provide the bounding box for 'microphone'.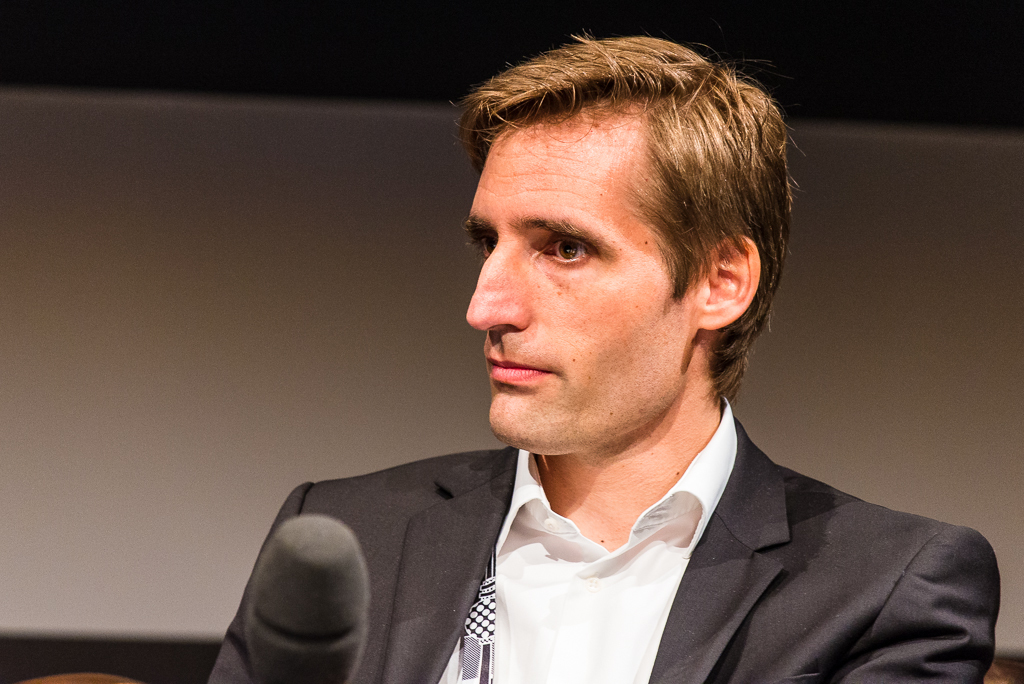
box=[244, 516, 367, 683].
